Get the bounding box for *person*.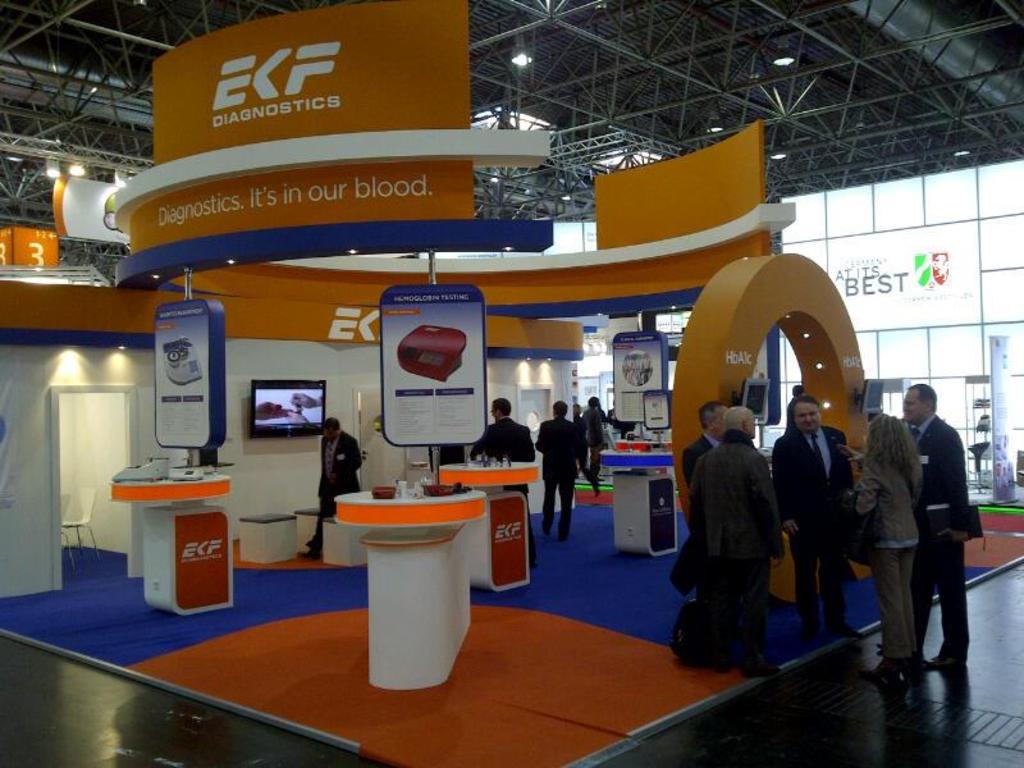
l=531, t=399, r=585, b=540.
